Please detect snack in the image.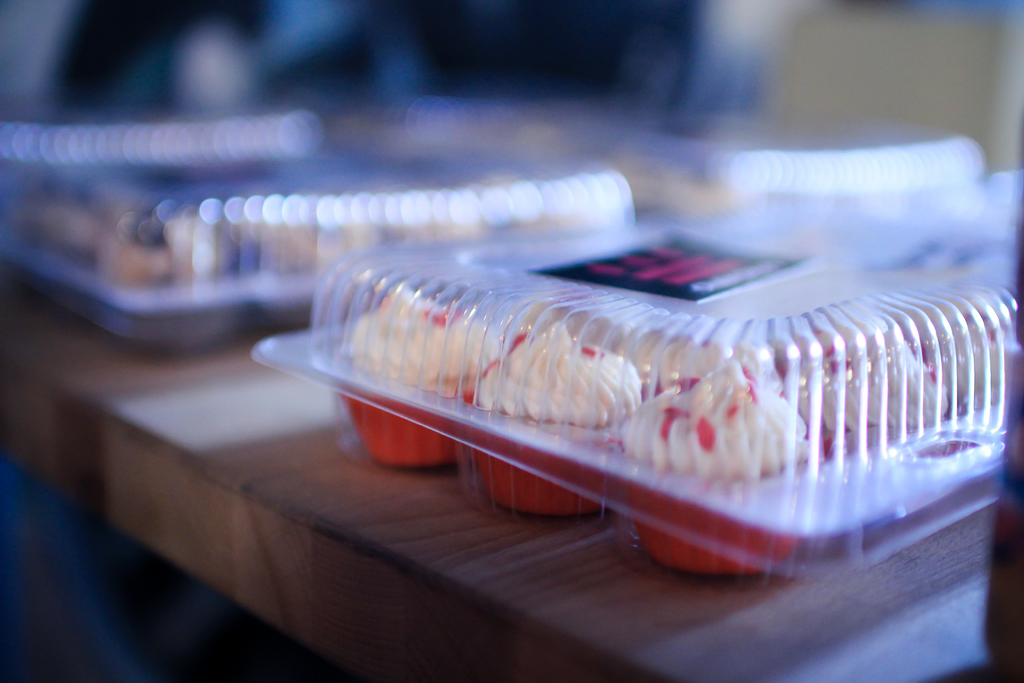
crop(342, 288, 486, 466).
